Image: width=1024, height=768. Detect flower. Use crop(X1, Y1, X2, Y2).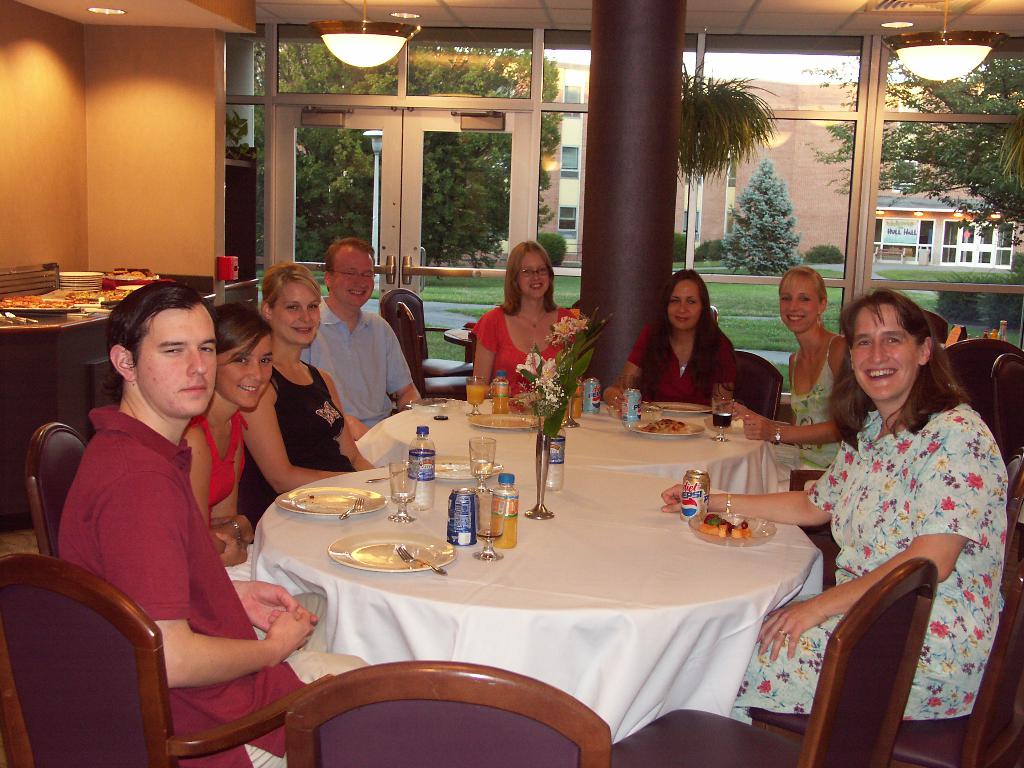
crop(952, 415, 965, 426).
